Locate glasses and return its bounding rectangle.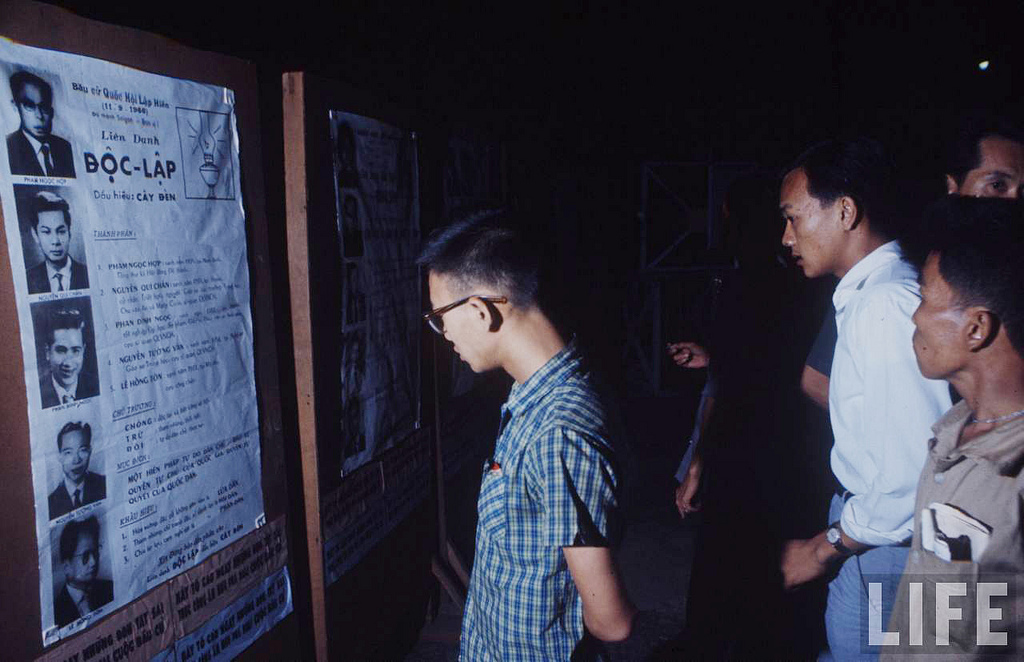
x1=399 y1=291 x2=515 y2=343.
